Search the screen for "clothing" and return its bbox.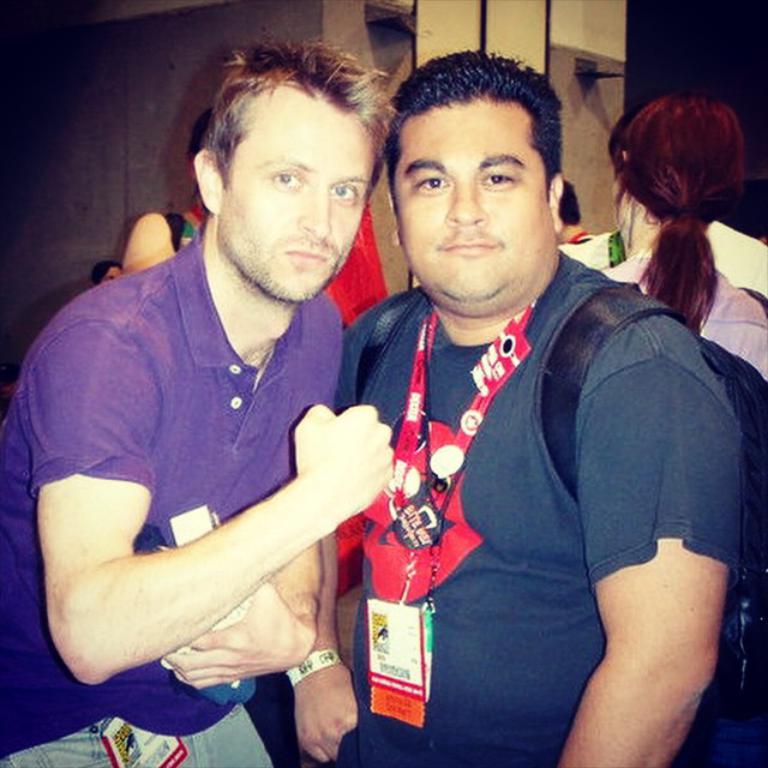
Found: 560 224 767 290.
